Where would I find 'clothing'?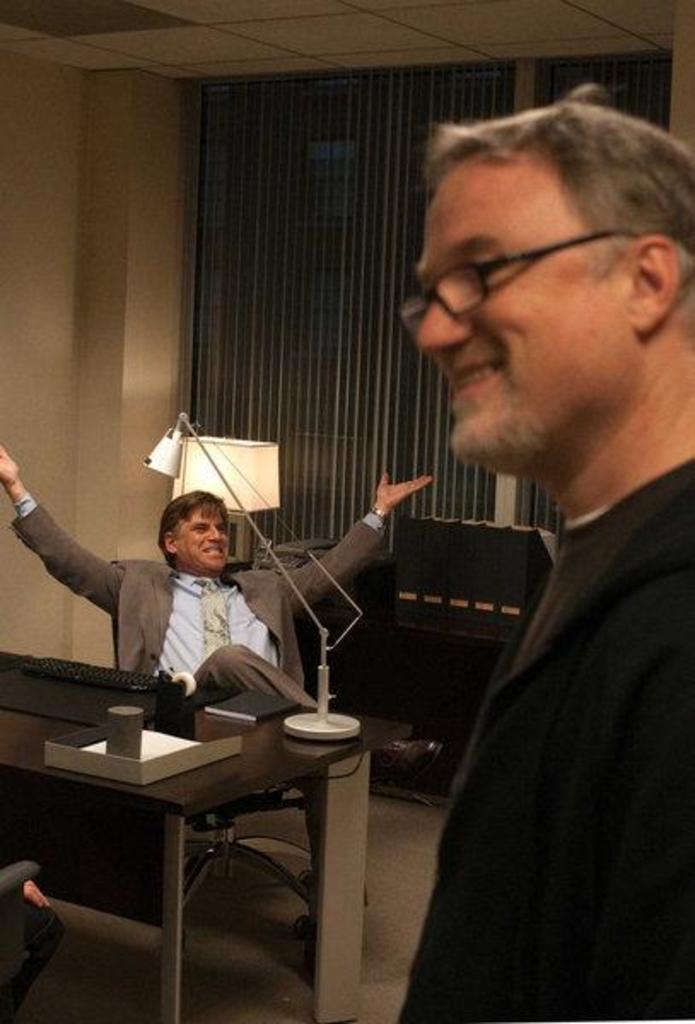
At Rect(406, 326, 685, 1023).
